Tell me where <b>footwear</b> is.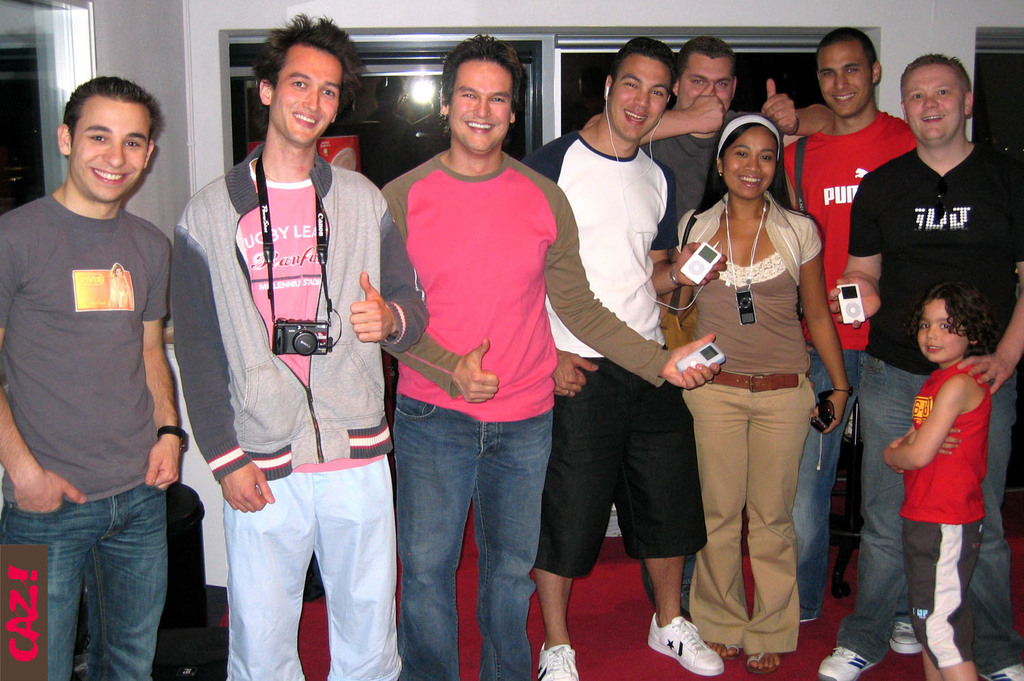
<b>footwear</b> is at 535 645 578 680.
